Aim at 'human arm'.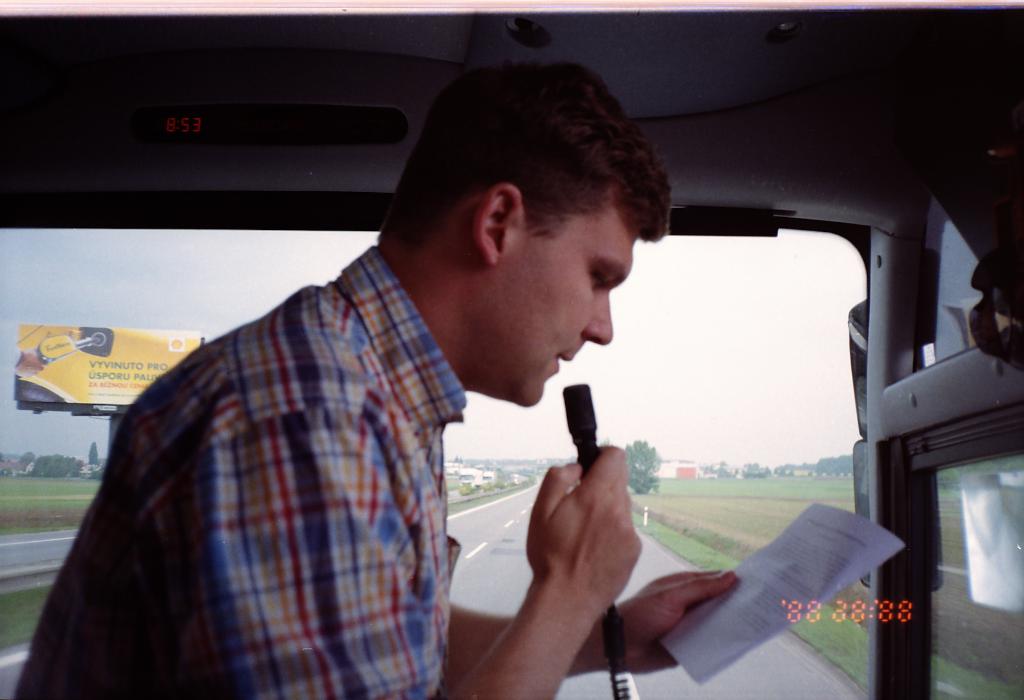
Aimed at left=434, top=564, right=740, bottom=692.
